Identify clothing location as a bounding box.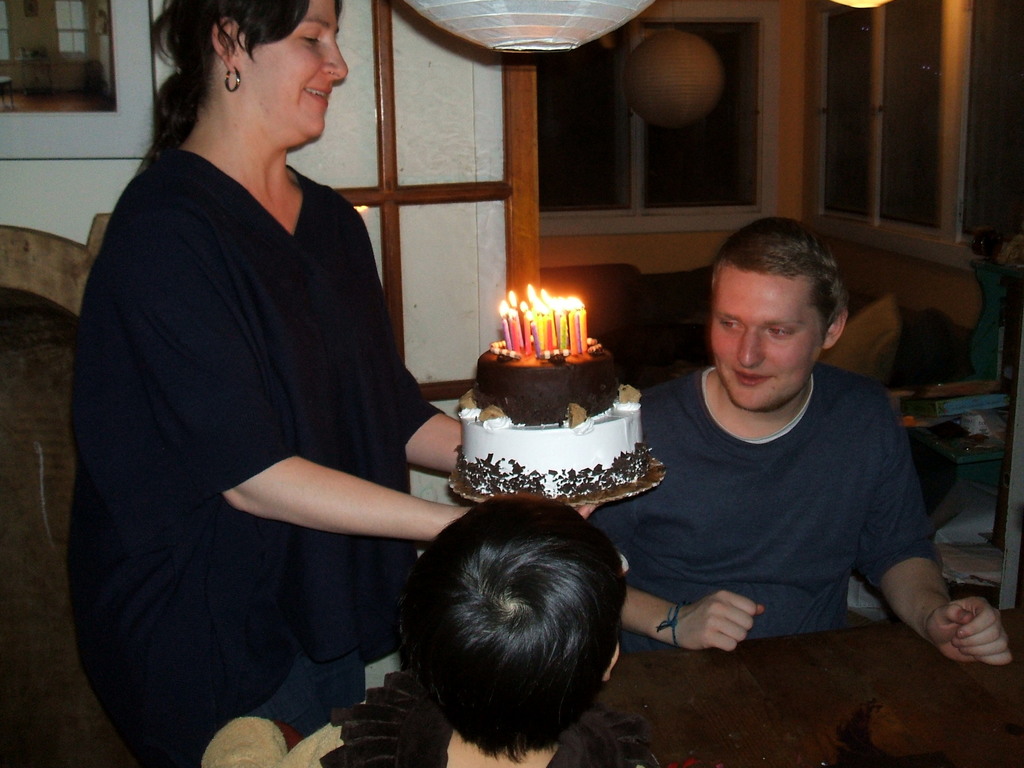
l=585, t=362, r=941, b=642.
